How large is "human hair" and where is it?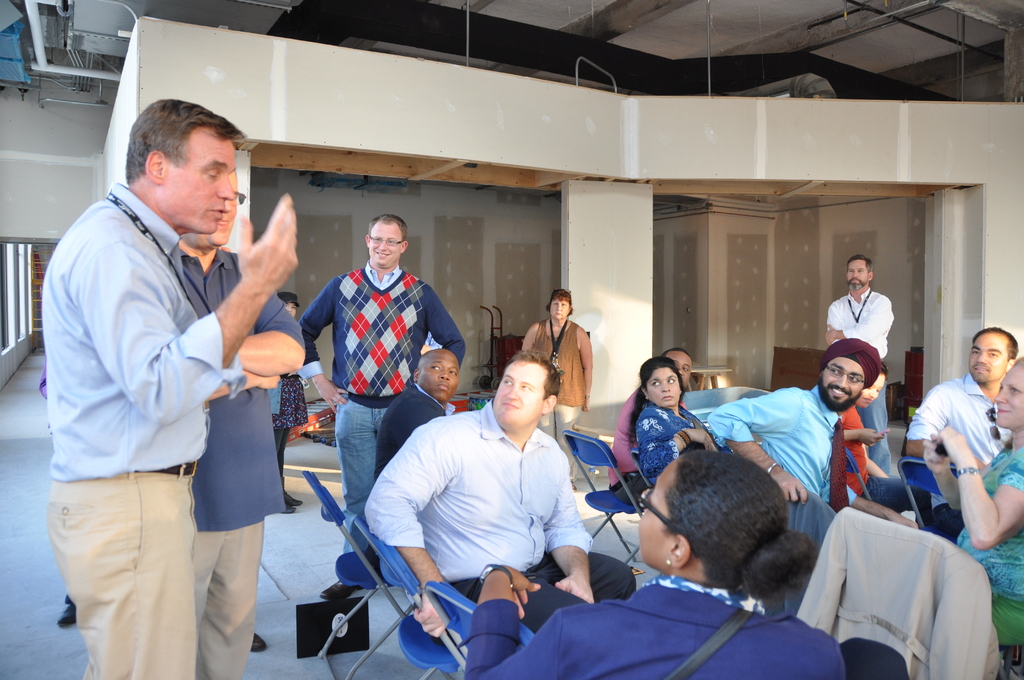
Bounding box: x1=968, y1=324, x2=1021, y2=363.
